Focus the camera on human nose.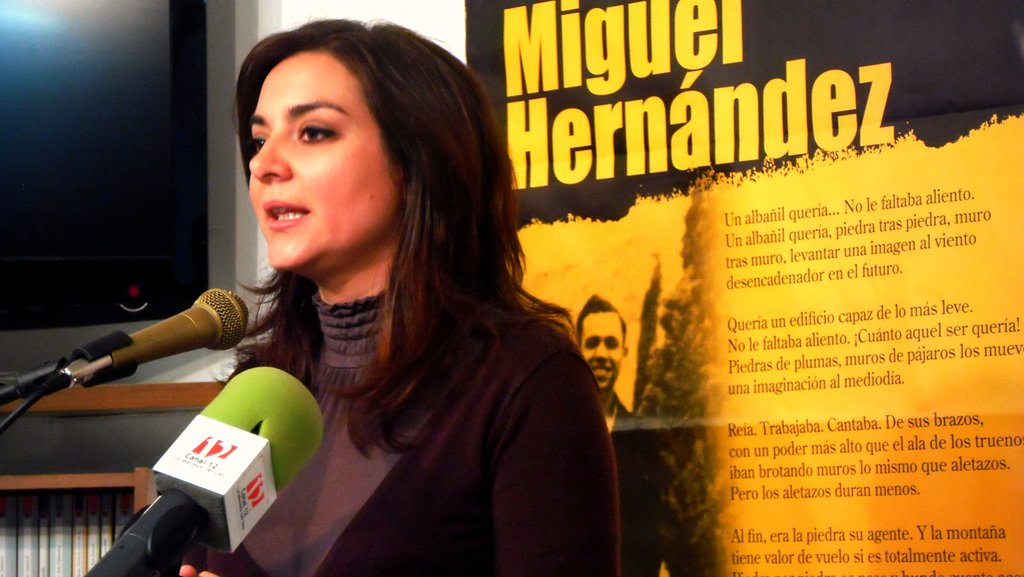
Focus region: (x1=591, y1=338, x2=609, y2=367).
